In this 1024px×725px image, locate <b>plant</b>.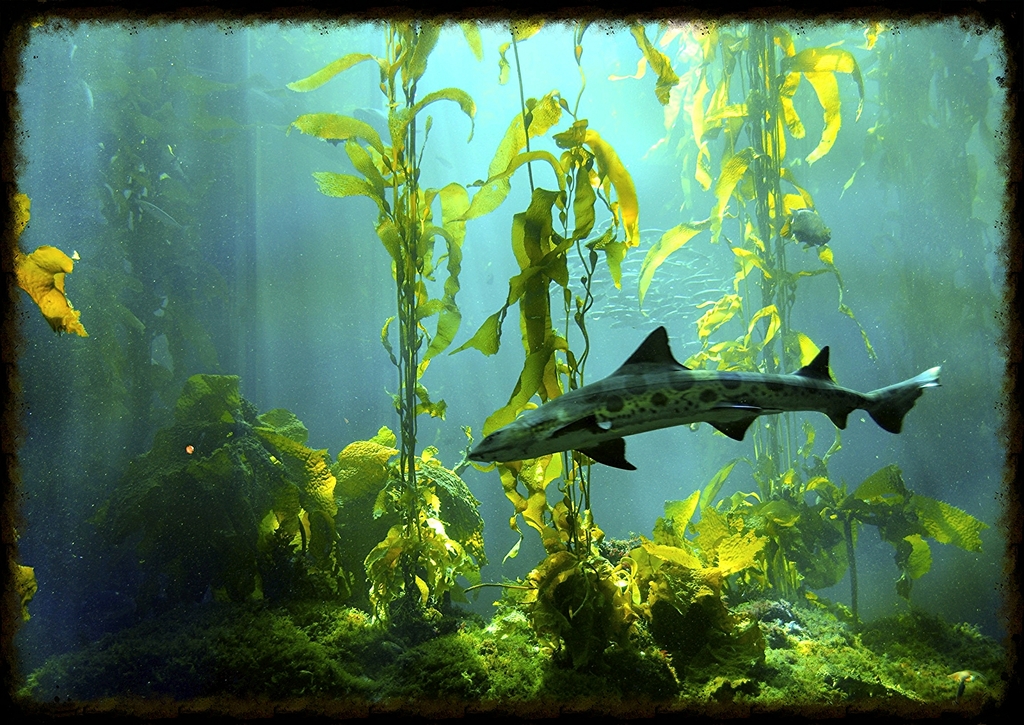
Bounding box: detection(90, 373, 339, 617).
